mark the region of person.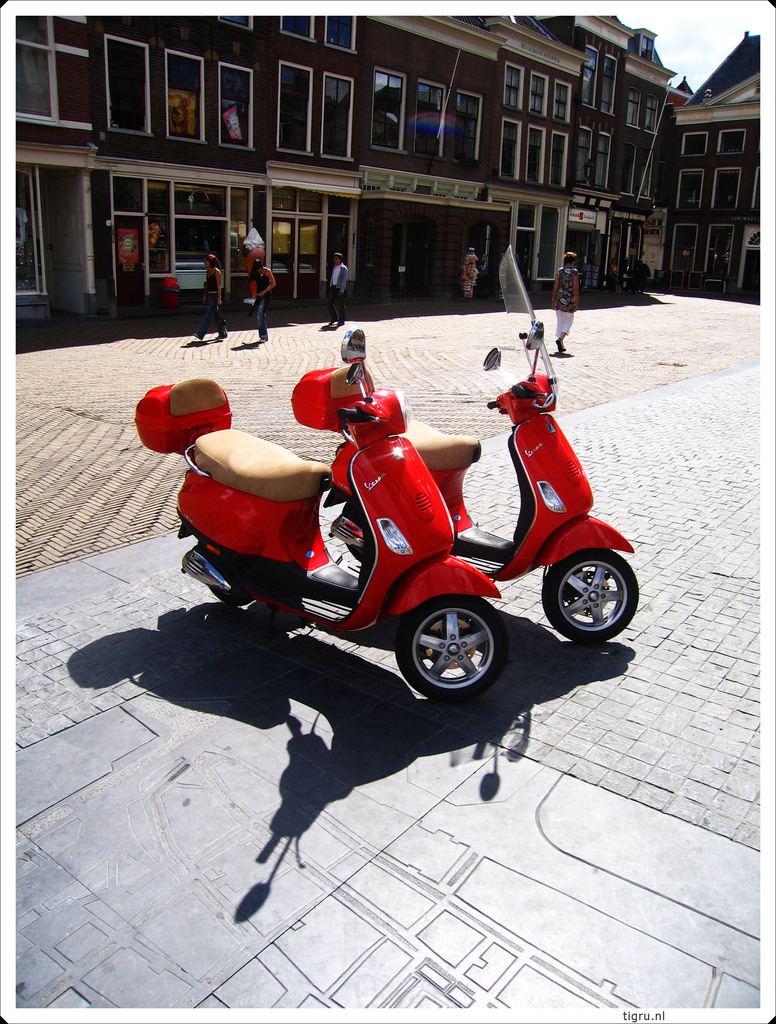
Region: box(190, 257, 226, 339).
